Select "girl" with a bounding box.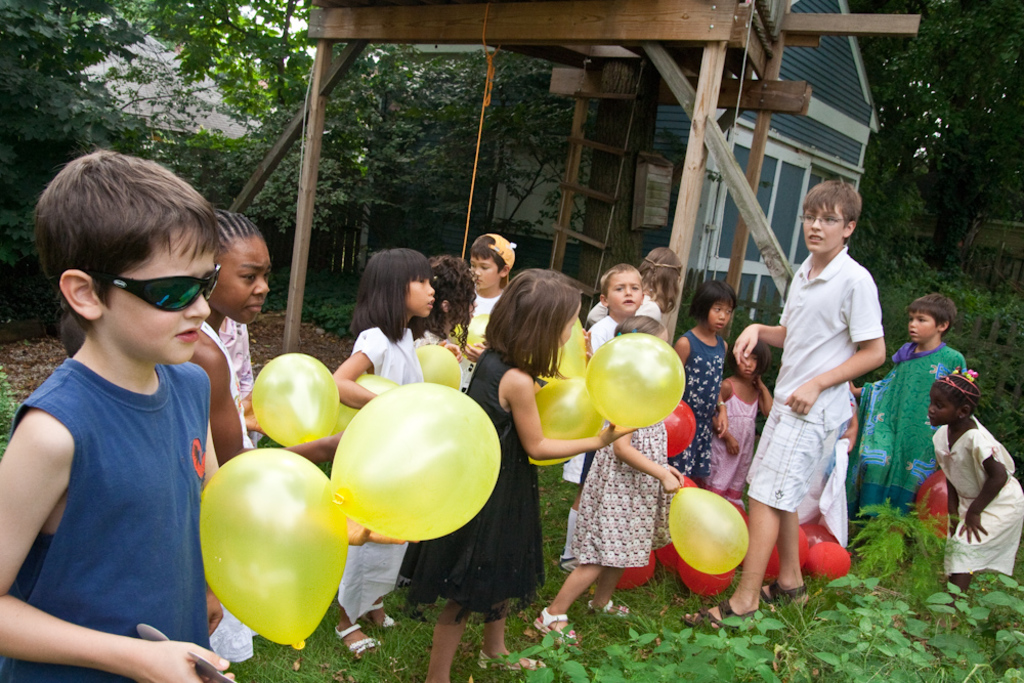
[left=929, top=372, right=1023, bottom=595].
